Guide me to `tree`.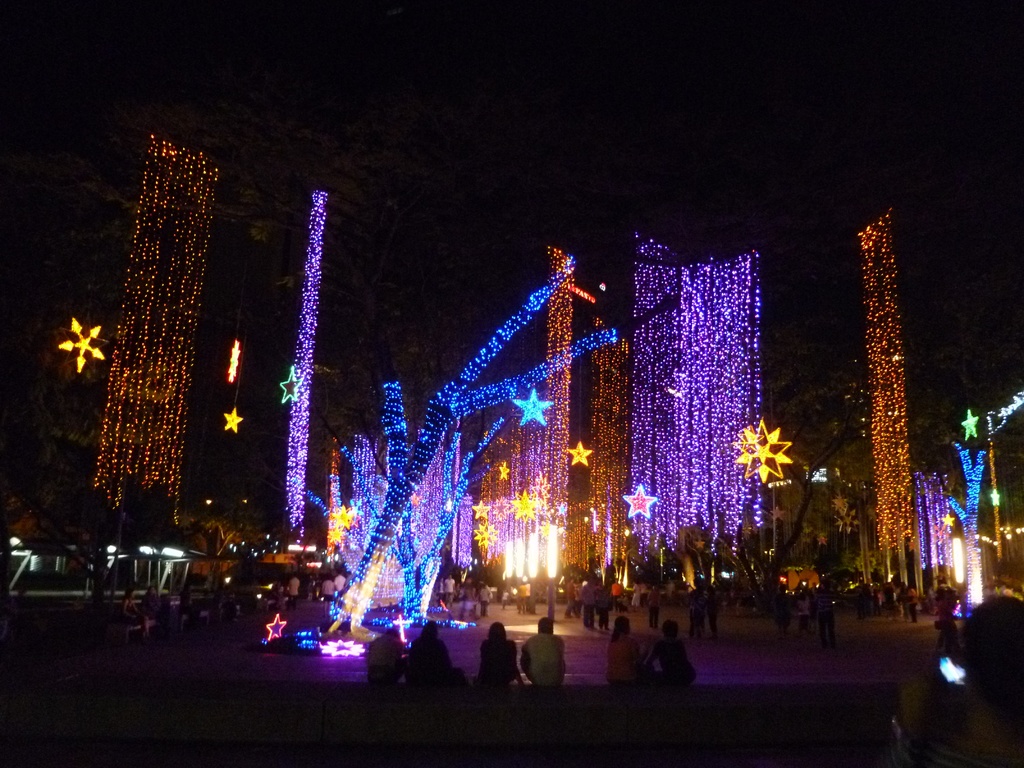
Guidance: (170, 451, 280, 602).
